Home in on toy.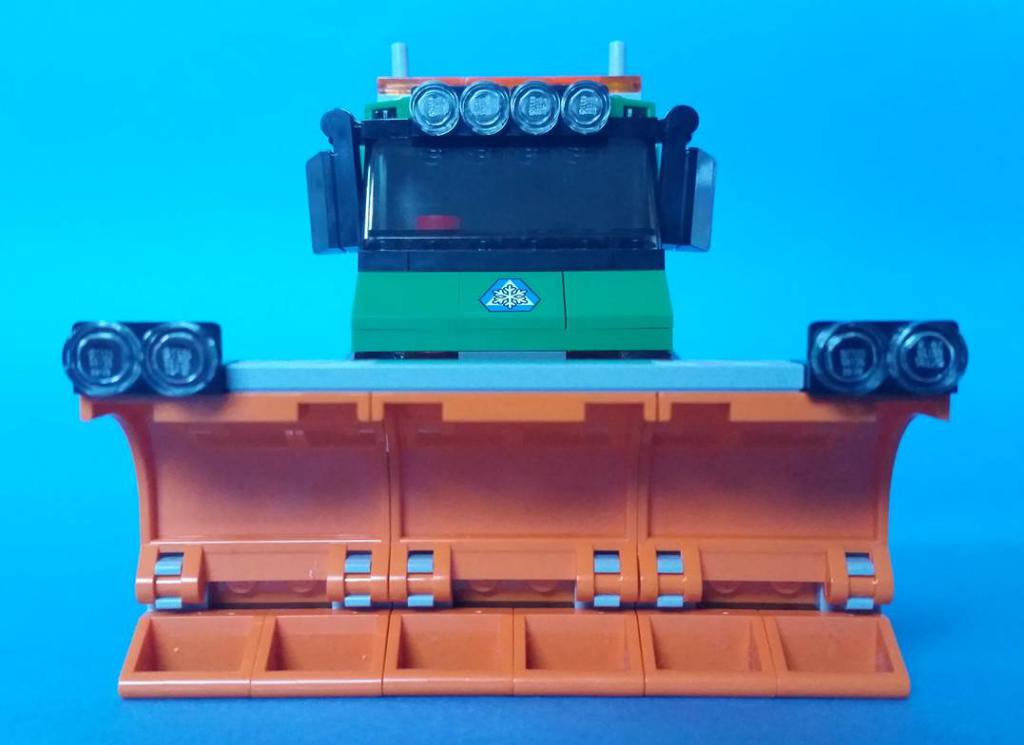
Homed in at bbox(67, 42, 976, 696).
